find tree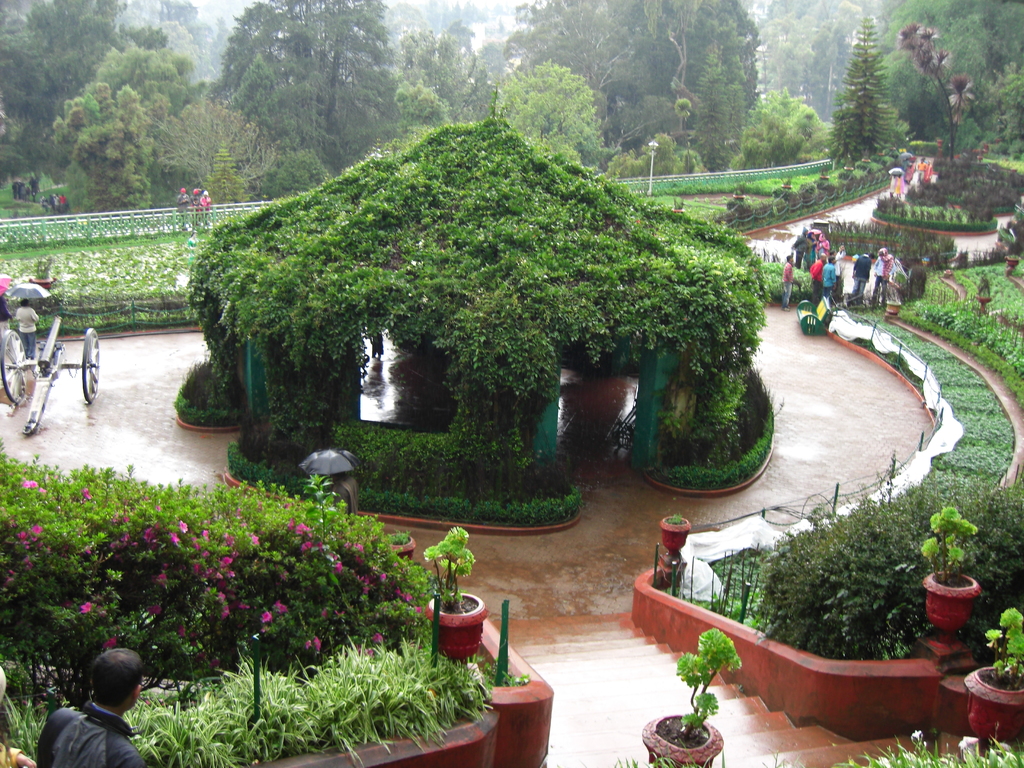
(x1=737, y1=86, x2=821, y2=169)
